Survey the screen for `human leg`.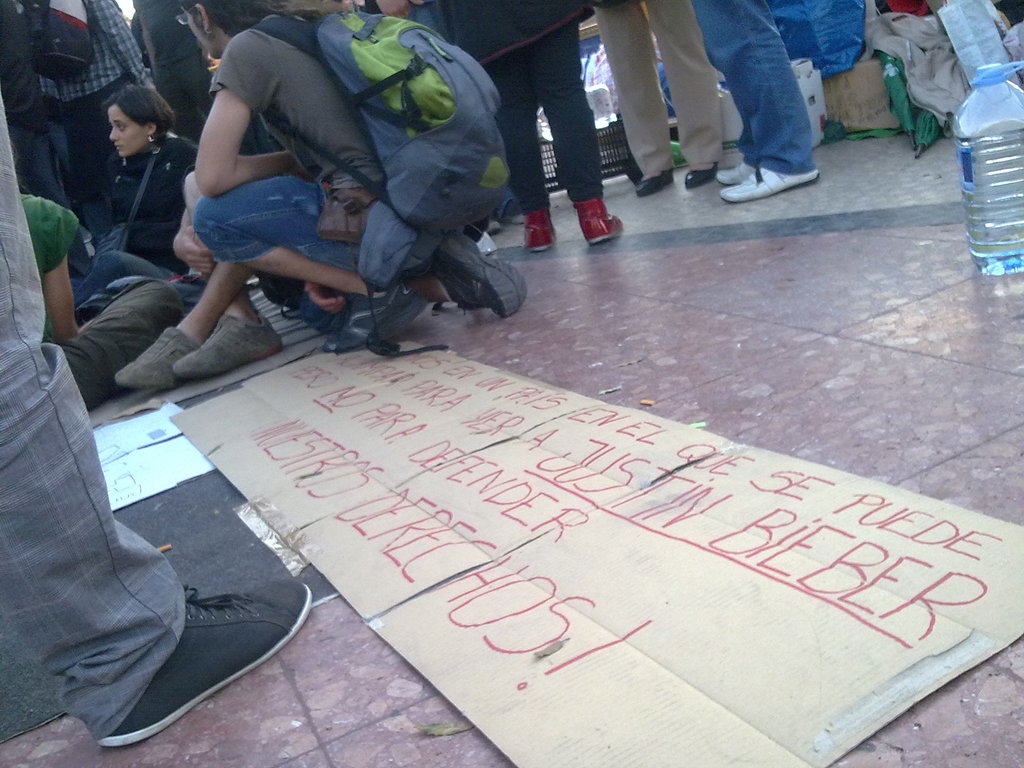
Survey found: <region>708, 1, 810, 200</region>.
